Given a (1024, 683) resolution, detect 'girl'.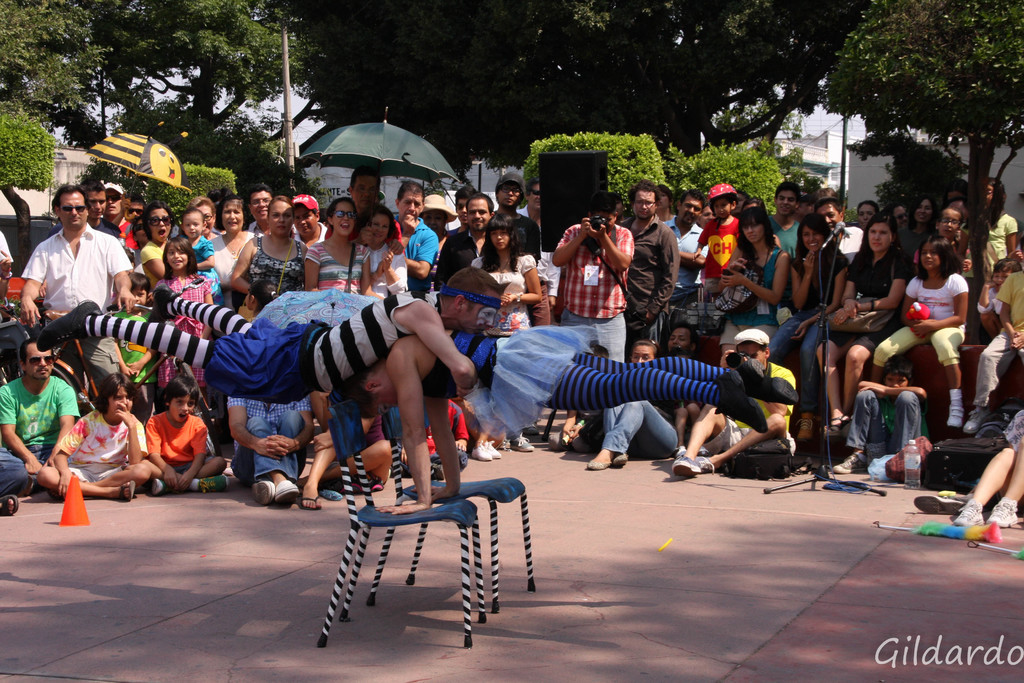
pyautogui.locateOnScreen(473, 215, 541, 461).
